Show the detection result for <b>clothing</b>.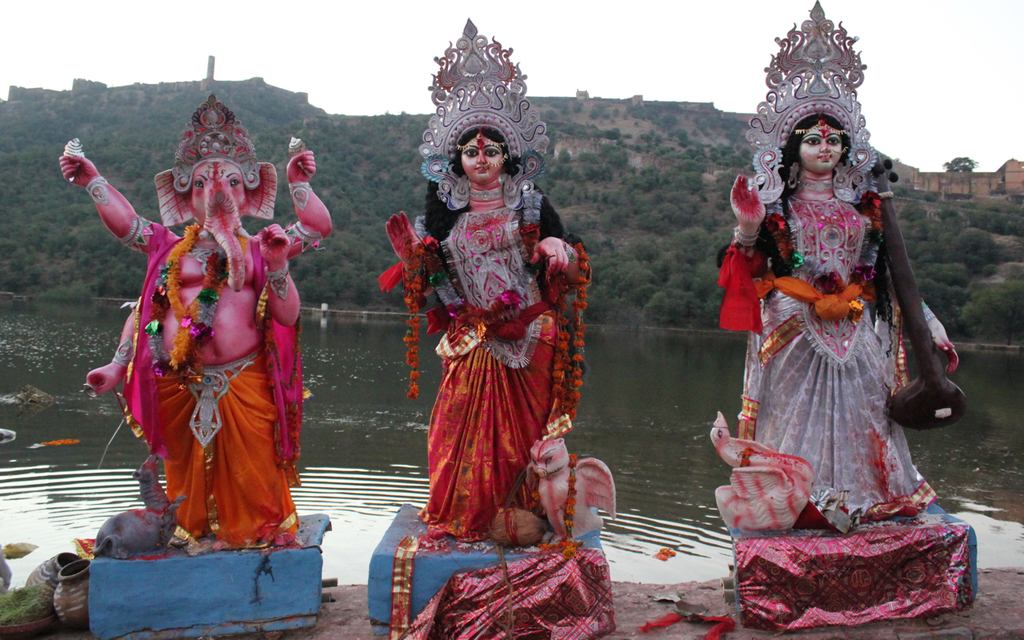
734/151/950/525.
